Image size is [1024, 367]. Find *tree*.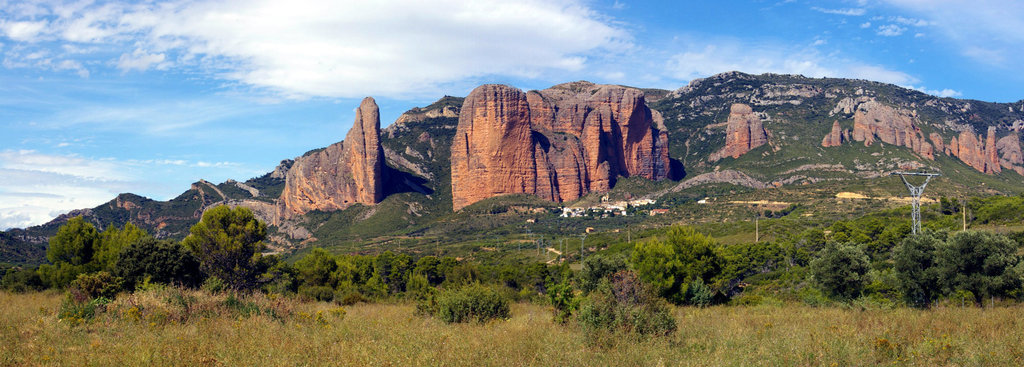
{"x1": 637, "y1": 213, "x2": 758, "y2": 300}.
